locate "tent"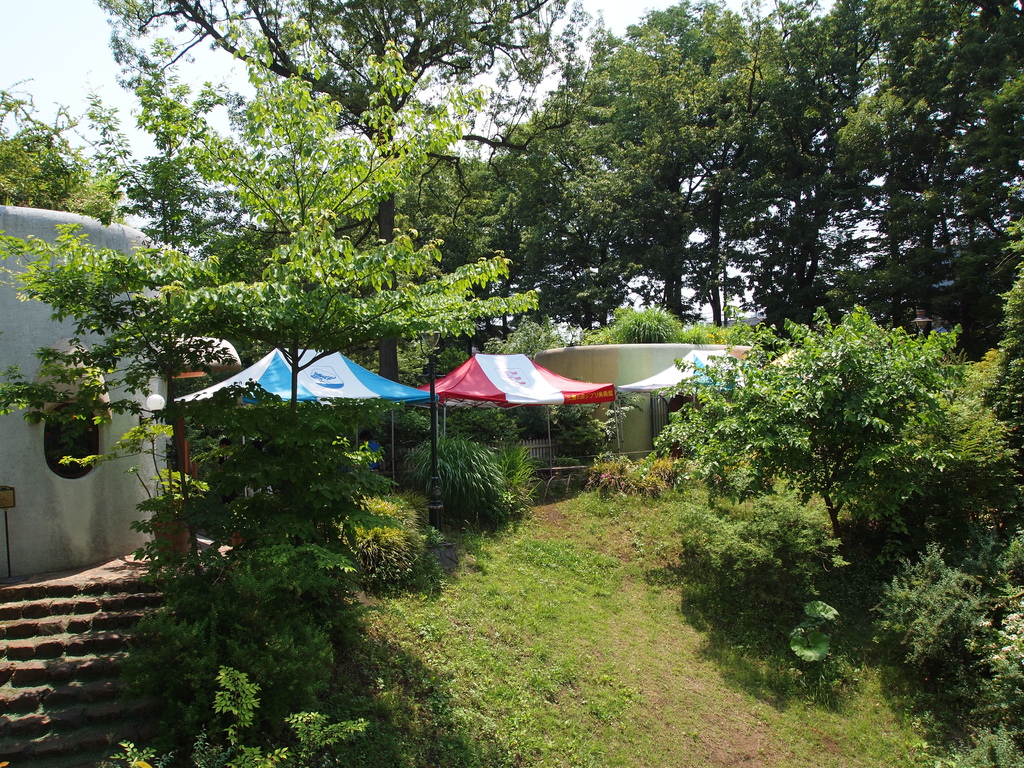
(639, 340, 746, 433)
